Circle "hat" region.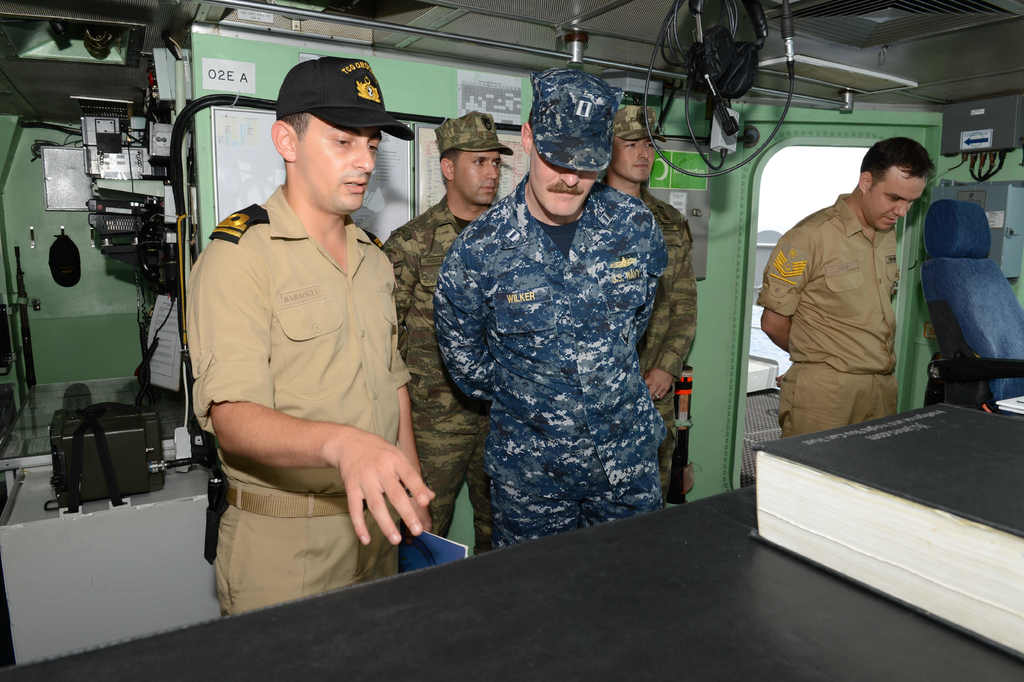
Region: (275, 51, 412, 145).
